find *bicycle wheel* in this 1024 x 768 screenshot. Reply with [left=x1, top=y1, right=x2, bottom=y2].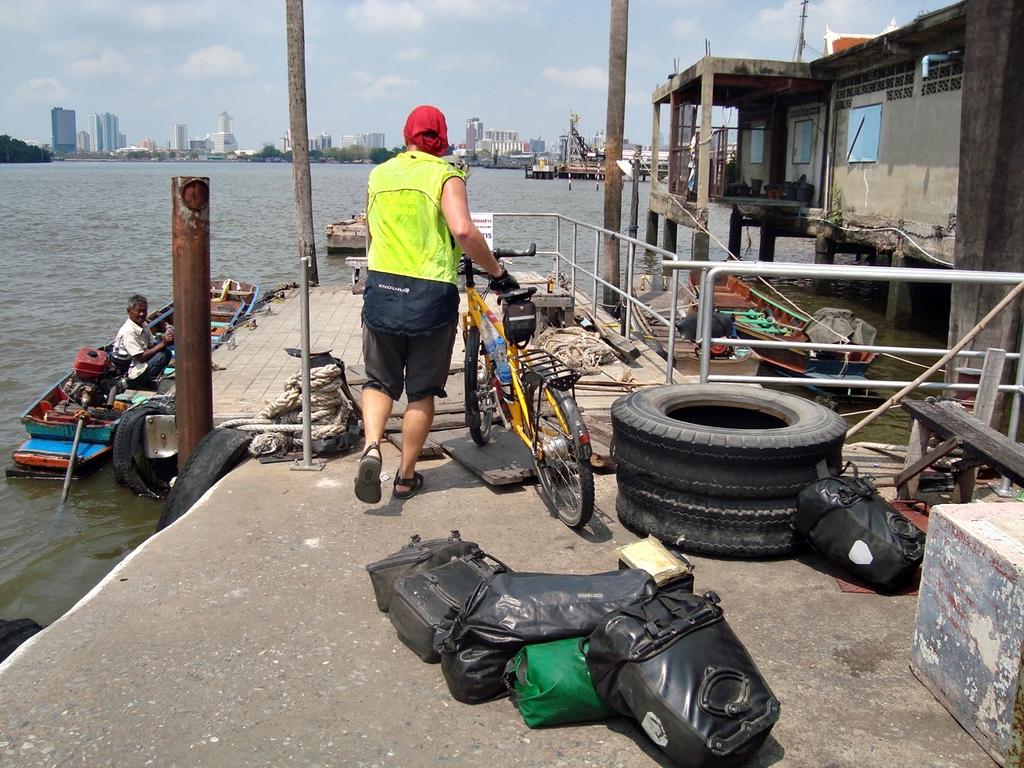
[left=526, top=391, right=591, bottom=531].
